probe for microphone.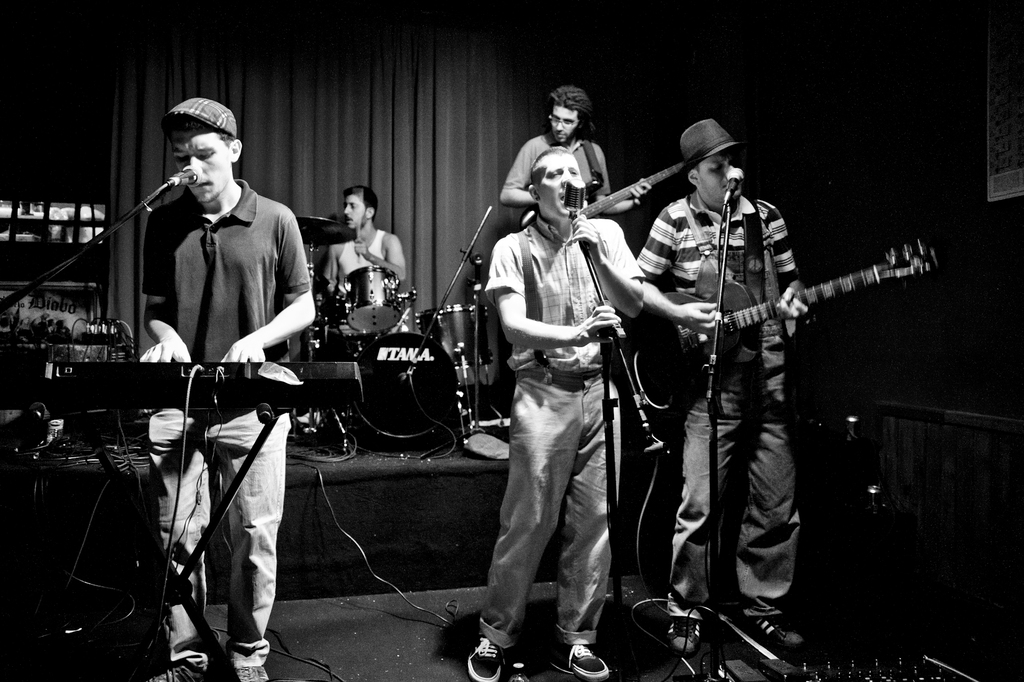
Probe result: 127 164 199 220.
